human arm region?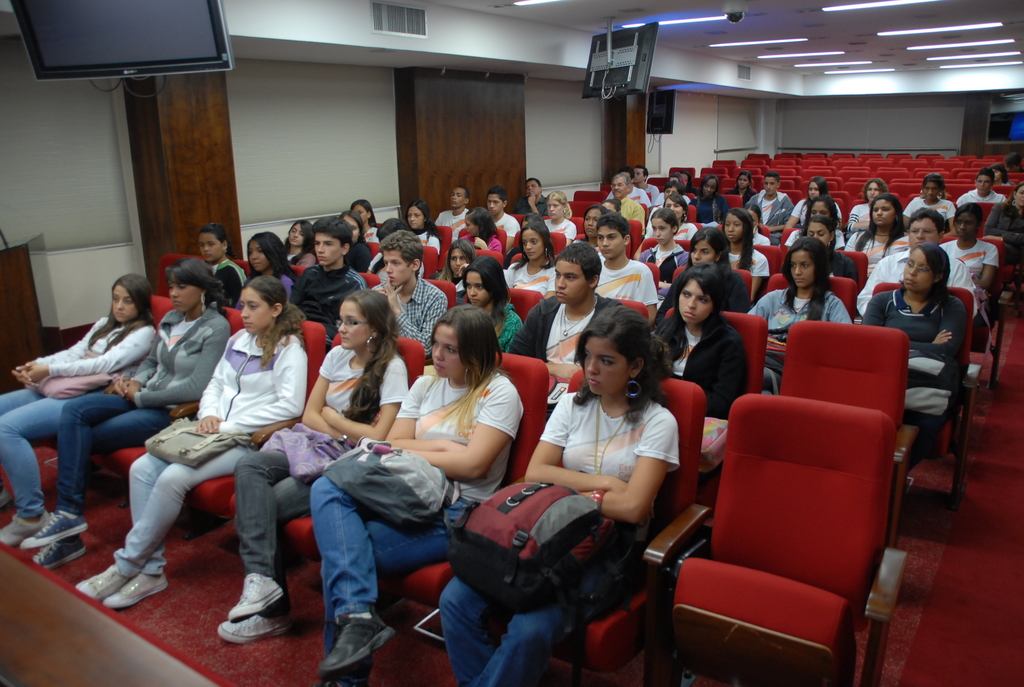
locate(902, 301, 968, 364)
